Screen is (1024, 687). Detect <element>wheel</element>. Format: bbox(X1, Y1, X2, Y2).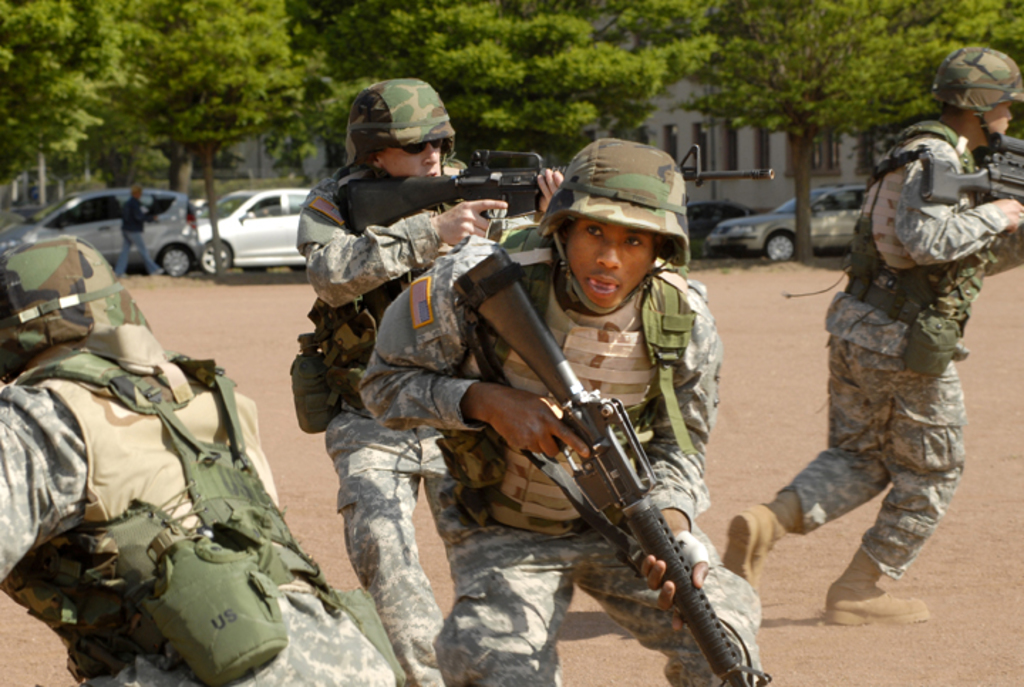
bbox(759, 229, 796, 266).
